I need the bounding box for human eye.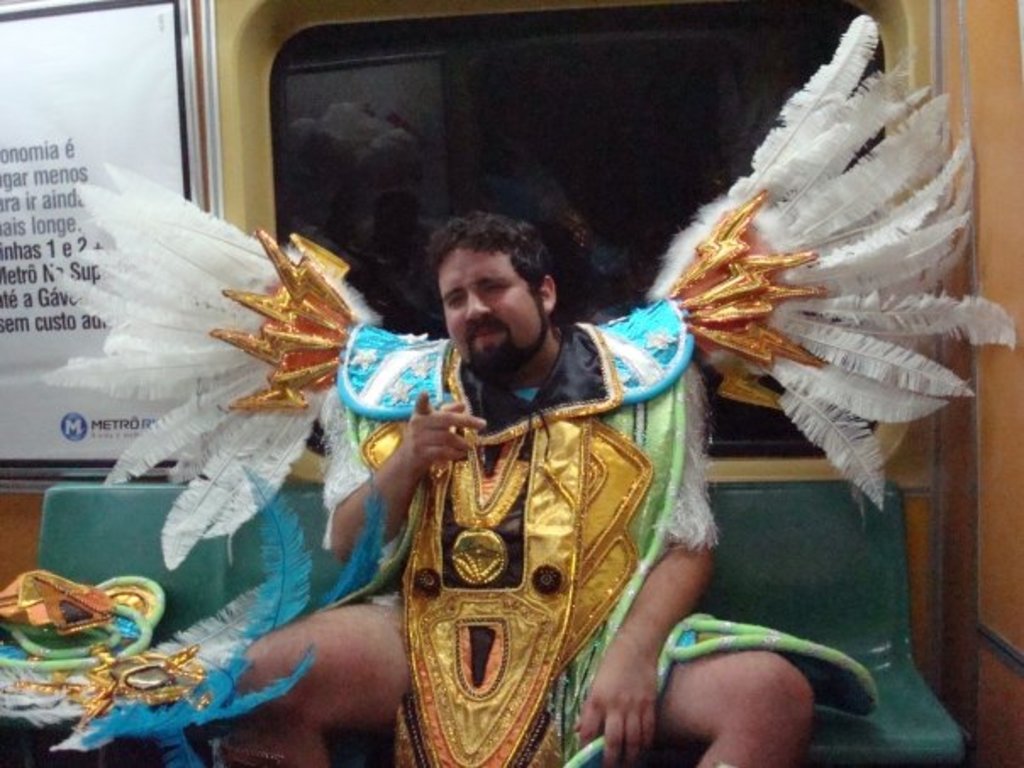
Here it is: rect(481, 280, 514, 295).
